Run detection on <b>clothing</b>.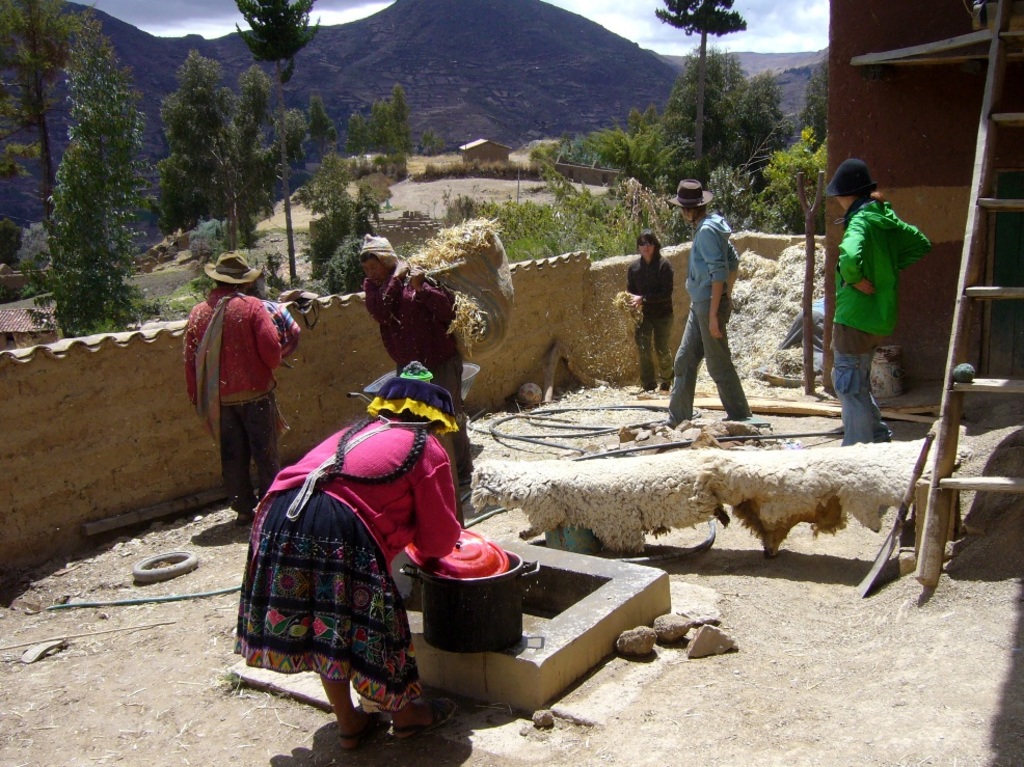
Result: l=361, t=254, r=484, b=489.
